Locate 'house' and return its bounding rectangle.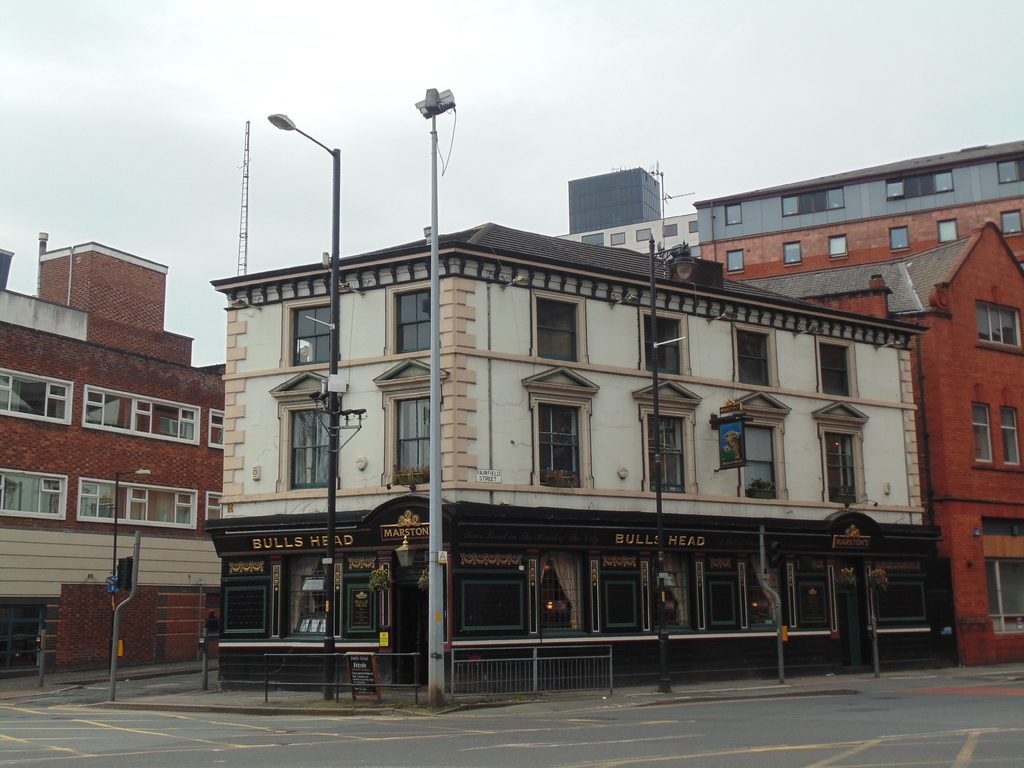
Rect(0, 243, 239, 673).
